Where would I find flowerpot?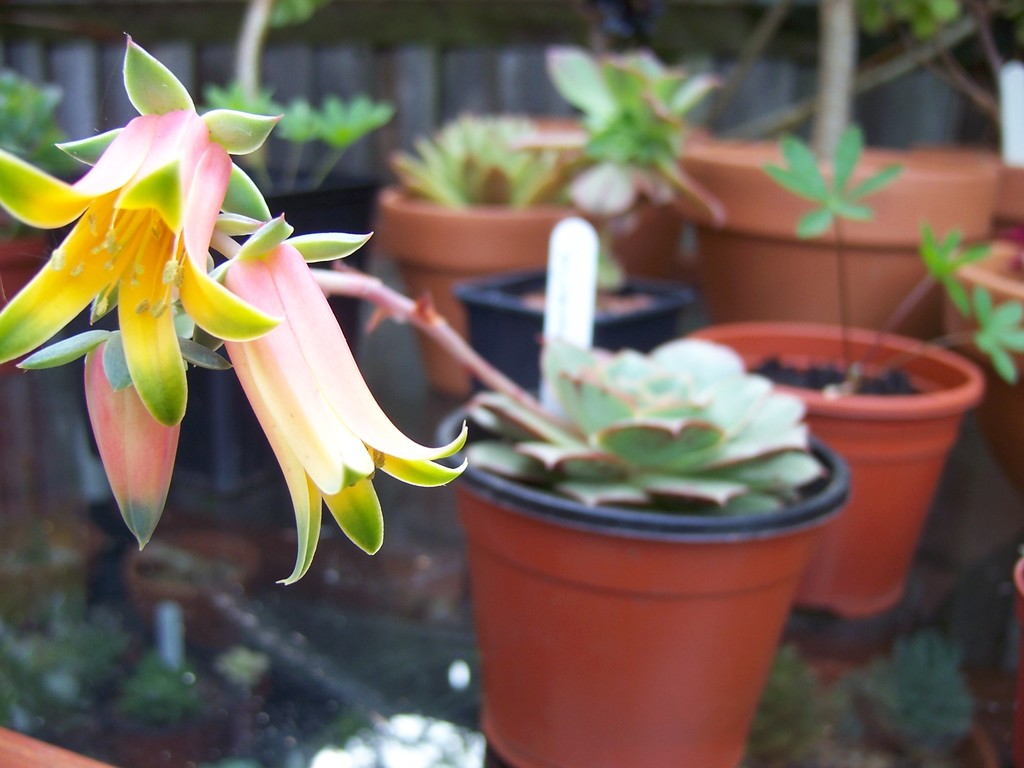
At 451:262:698:398.
